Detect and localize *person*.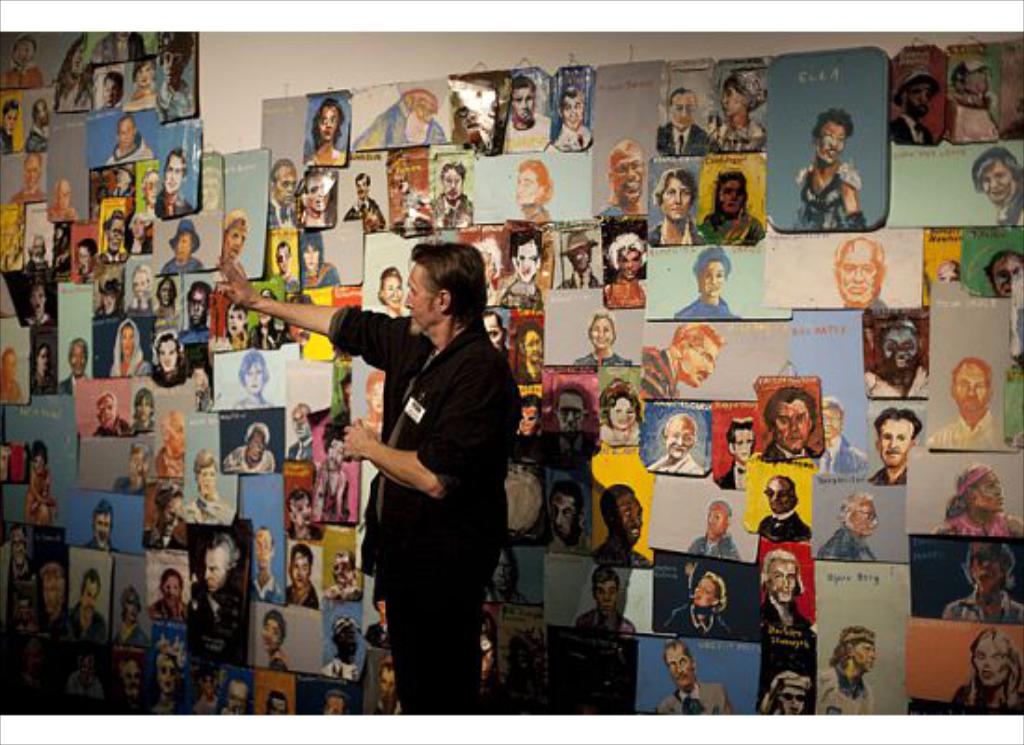
Localized at l=294, t=166, r=326, b=222.
